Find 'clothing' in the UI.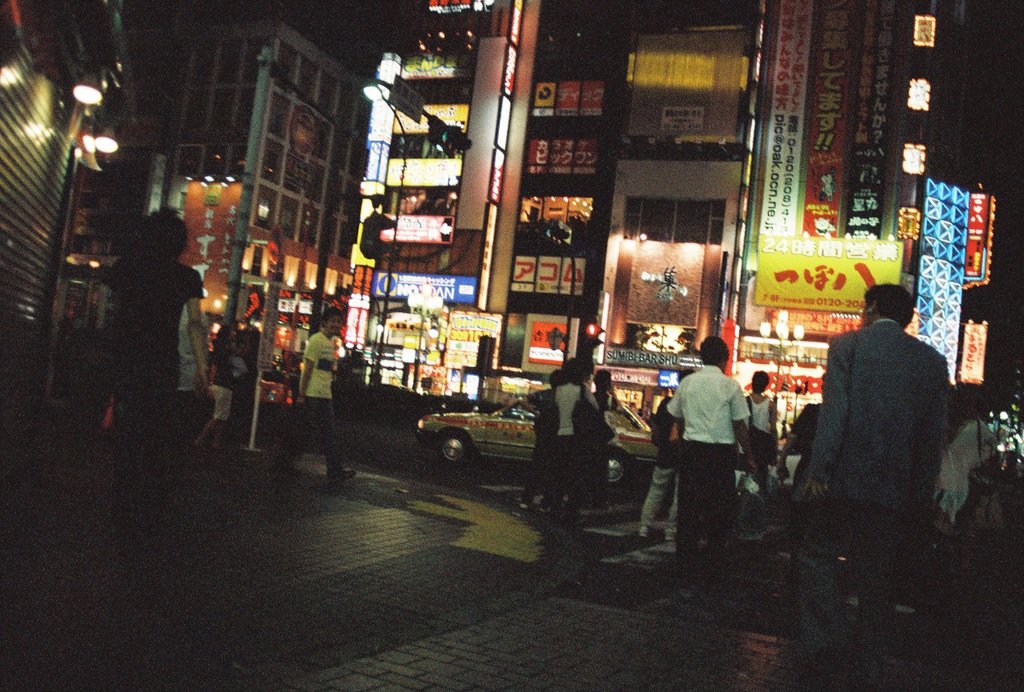
UI element at [787,315,957,684].
